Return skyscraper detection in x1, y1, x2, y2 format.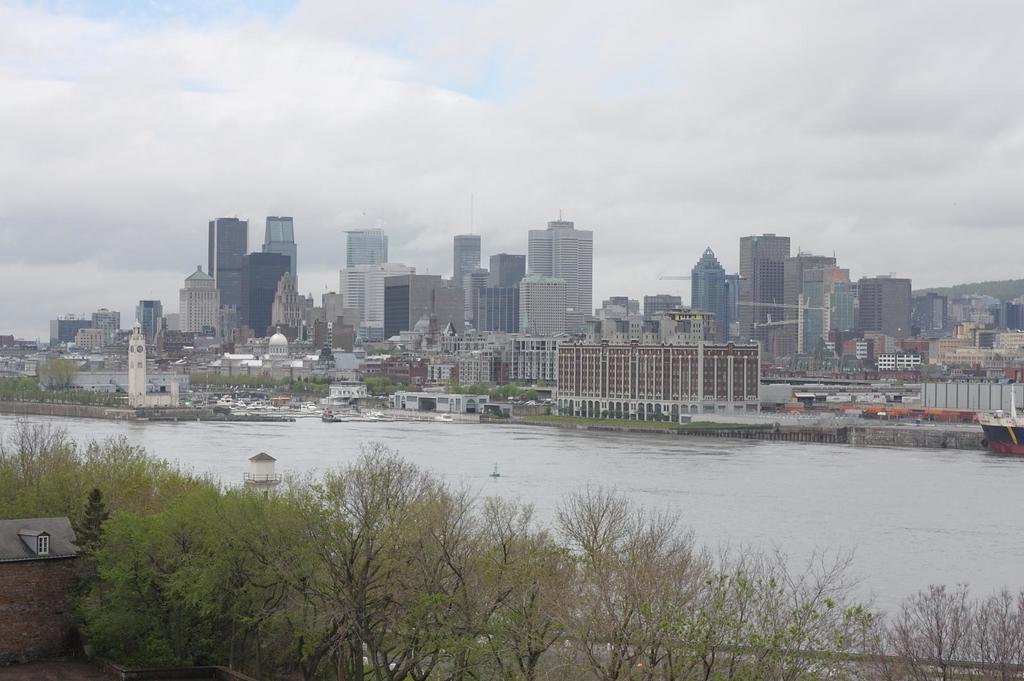
528, 208, 594, 334.
